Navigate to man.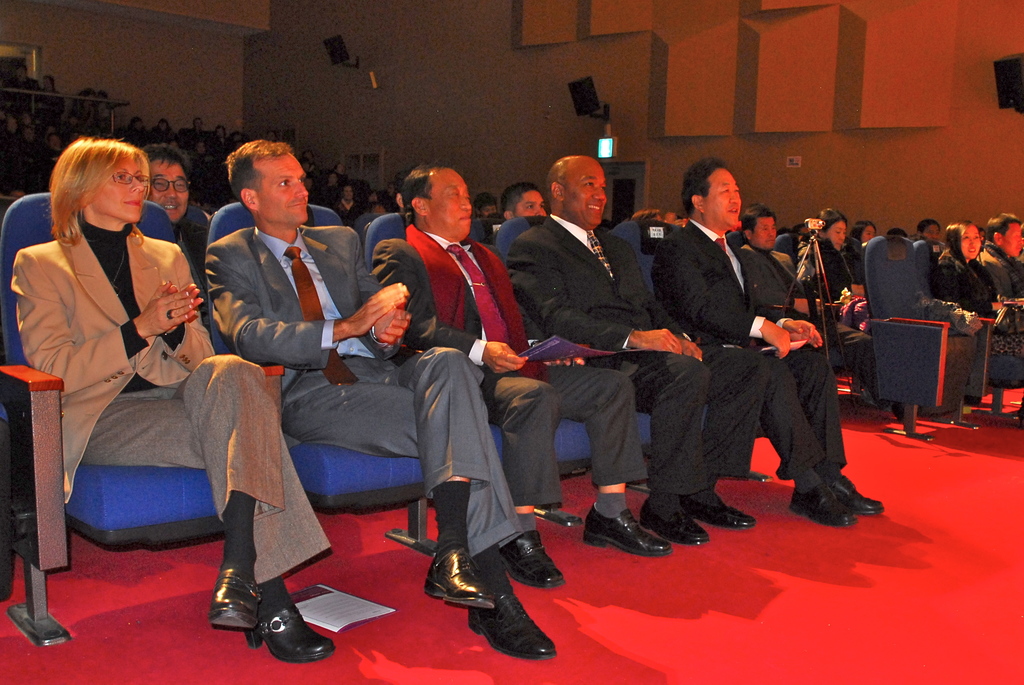
Navigation target: left=332, top=184, right=358, bottom=228.
